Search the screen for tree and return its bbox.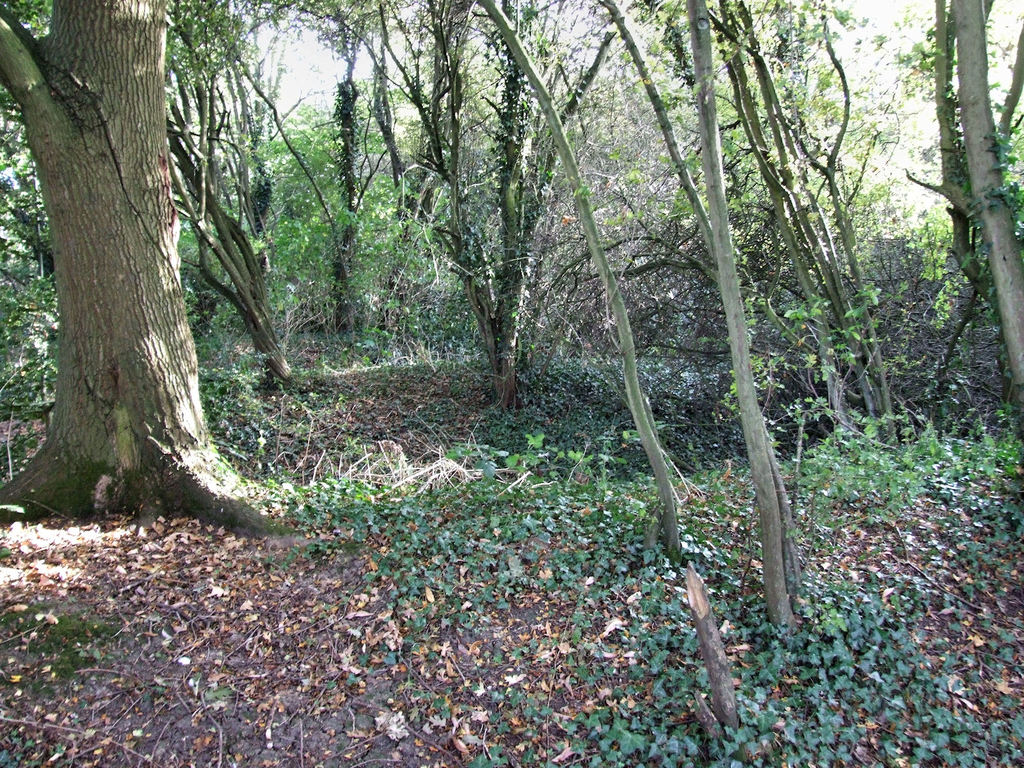
Found: (left=581, top=0, right=827, bottom=639).
